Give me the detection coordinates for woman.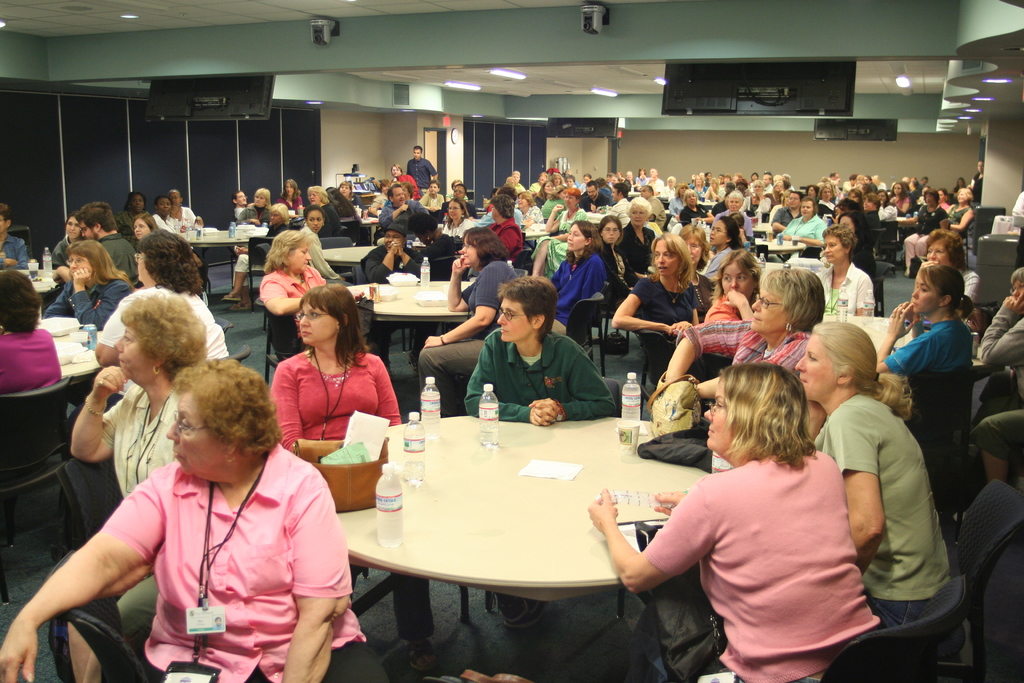
<region>0, 199, 26, 273</region>.
